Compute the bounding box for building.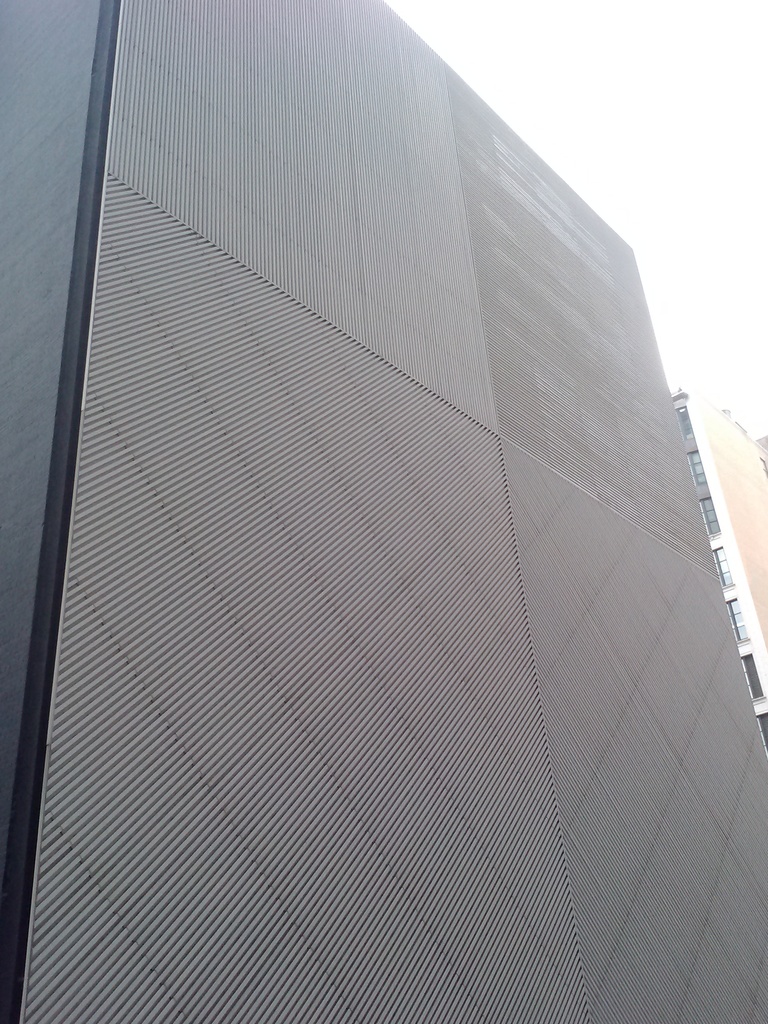
671 390 767 750.
